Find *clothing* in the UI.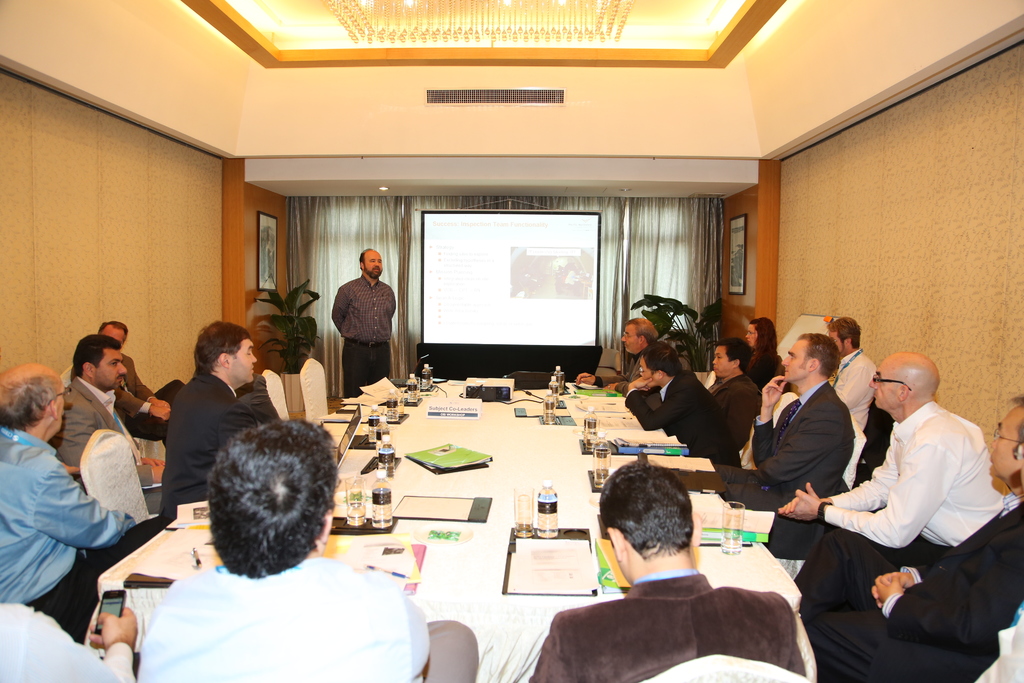
UI element at BBox(623, 371, 746, 470).
